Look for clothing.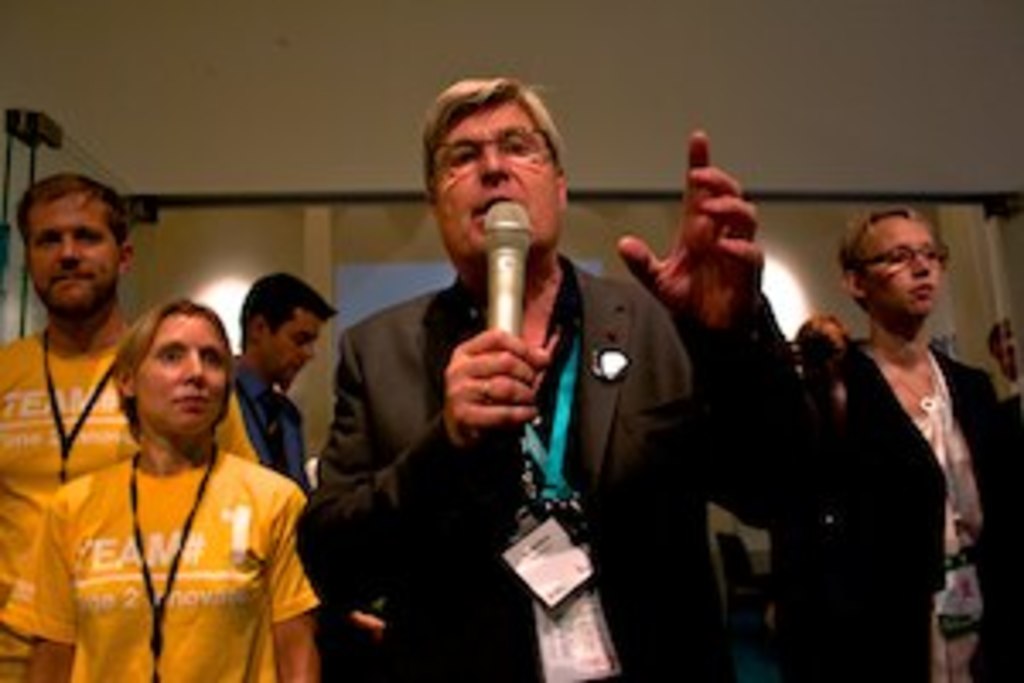
Found: crop(771, 348, 1021, 680).
